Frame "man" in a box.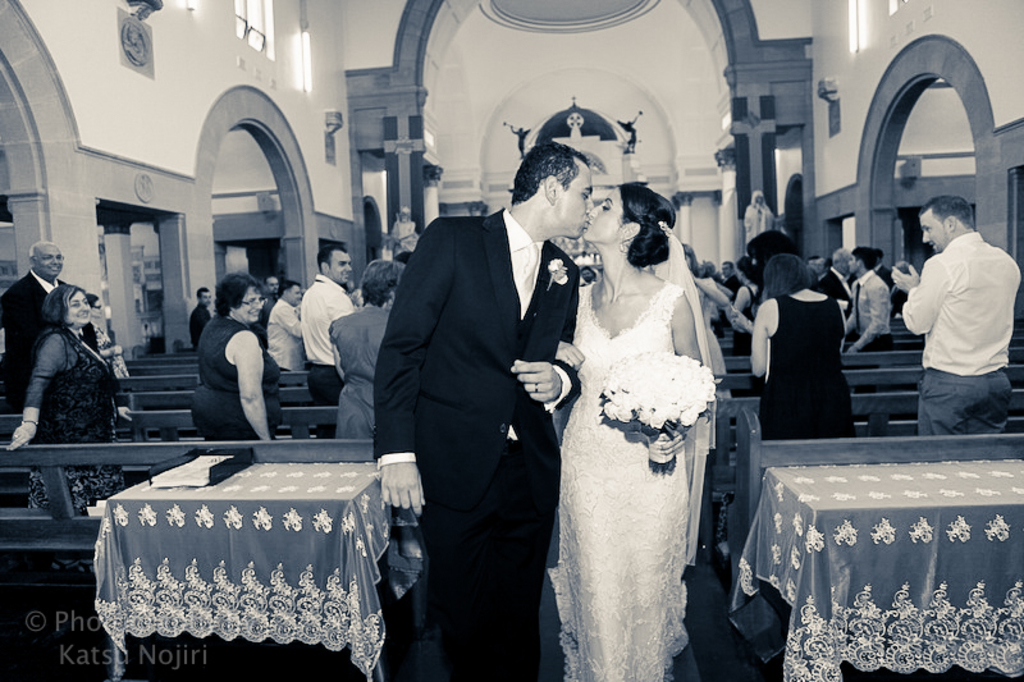
<region>881, 193, 1012, 435</region>.
